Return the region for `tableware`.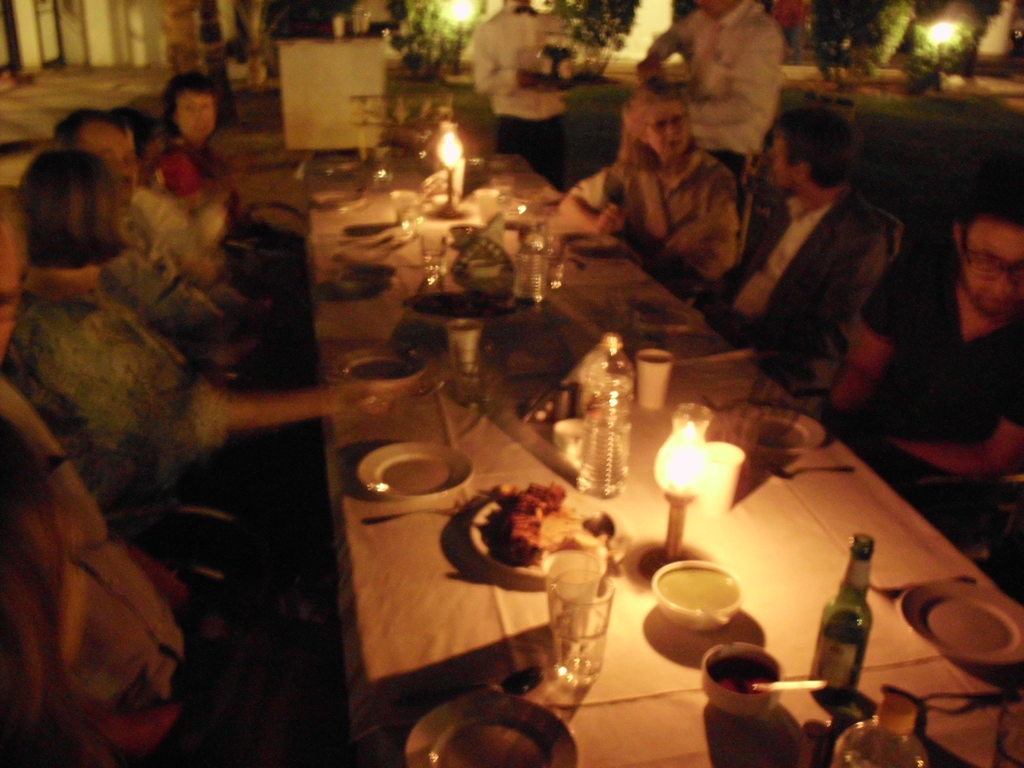
locate(420, 229, 452, 282).
